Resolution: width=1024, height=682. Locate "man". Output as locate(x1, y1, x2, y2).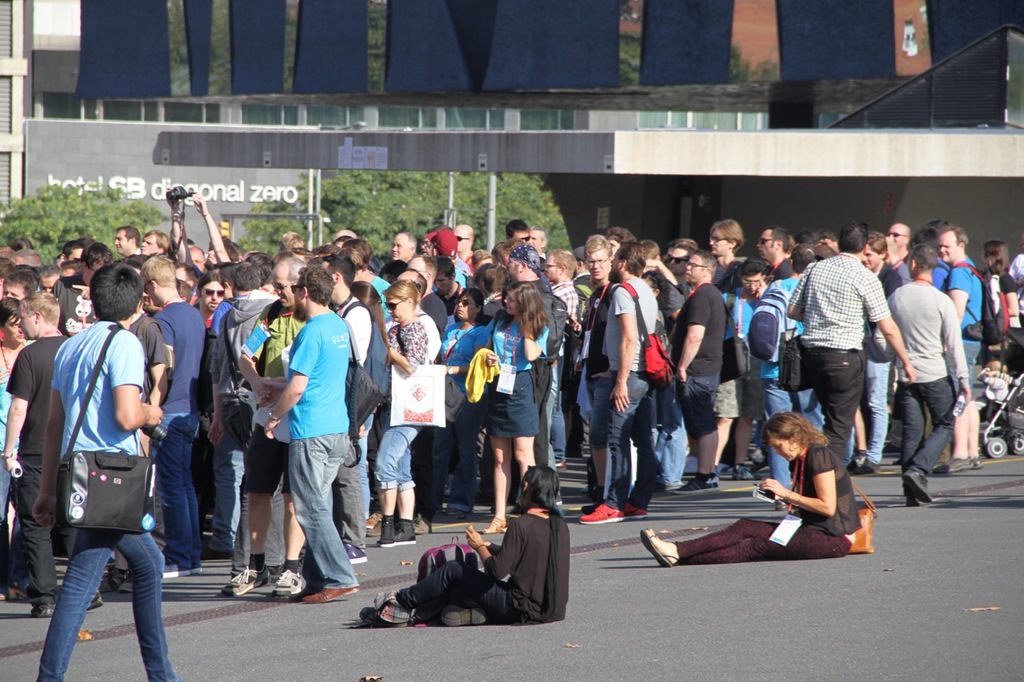
locate(379, 229, 417, 285).
